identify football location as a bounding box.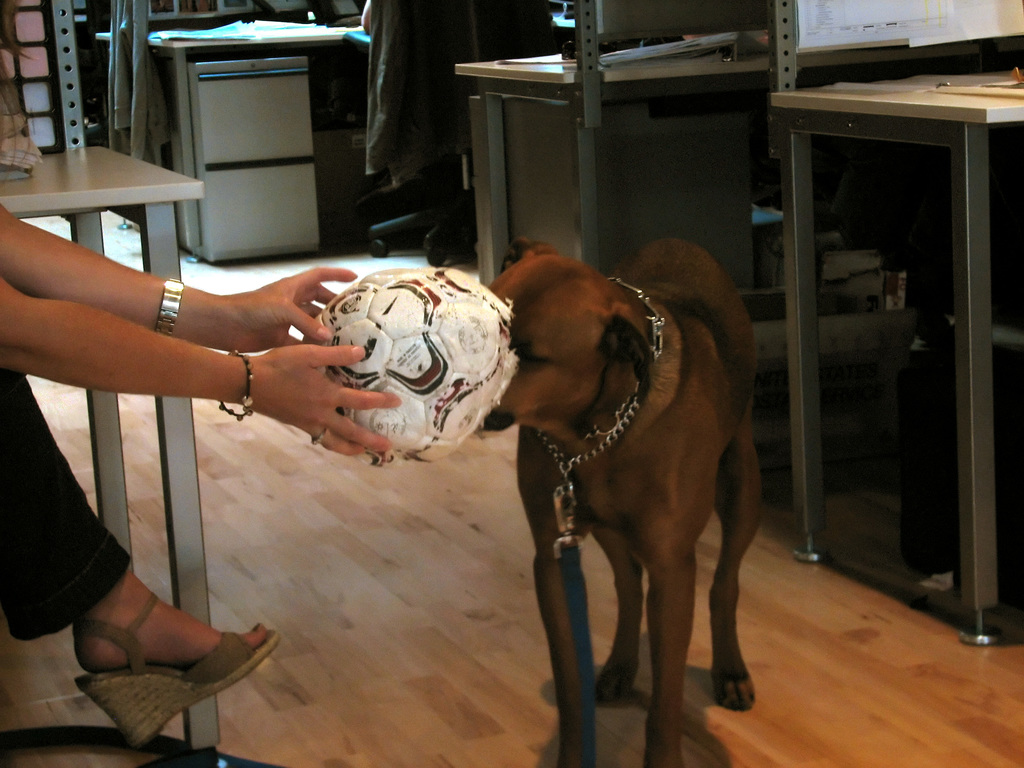
[x1=299, y1=268, x2=517, y2=457].
